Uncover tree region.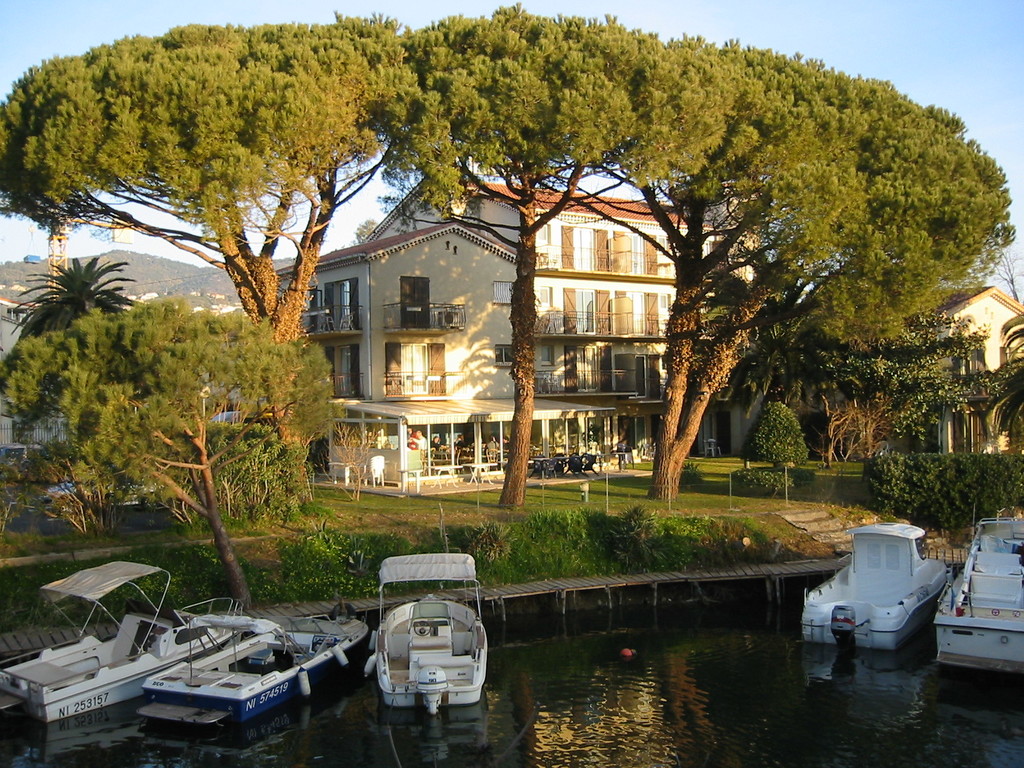
Uncovered: [x1=324, y1=420, x2=383, y2=499].
